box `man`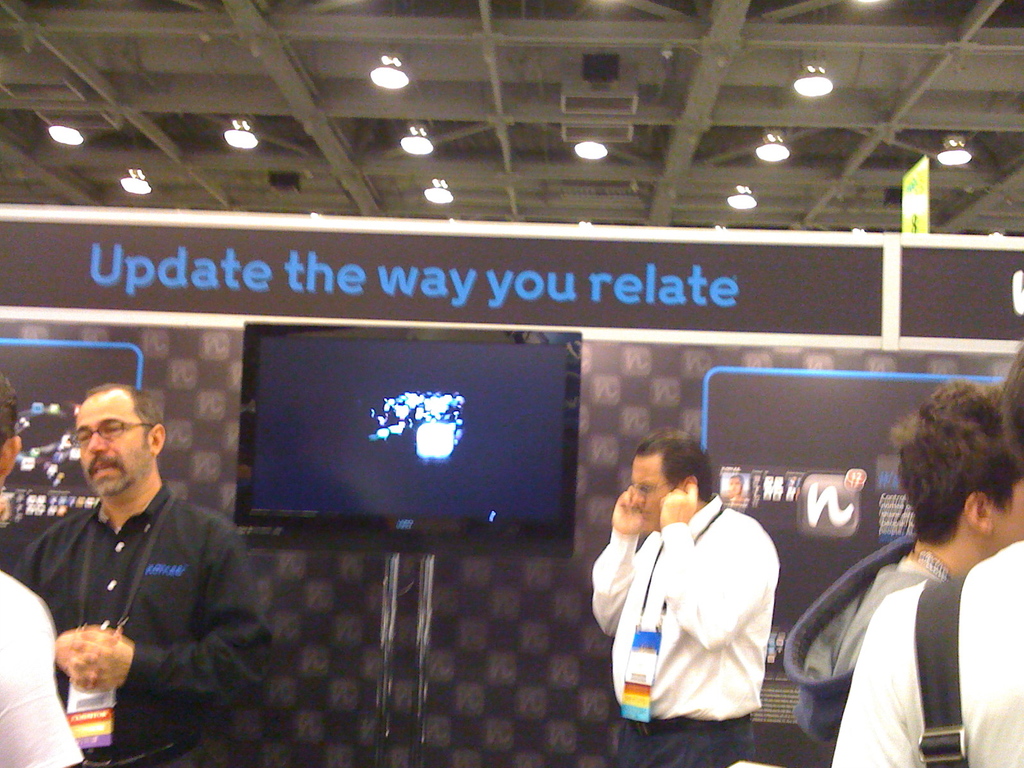
[x1=16, y1=379, x2=280, y2=767]
